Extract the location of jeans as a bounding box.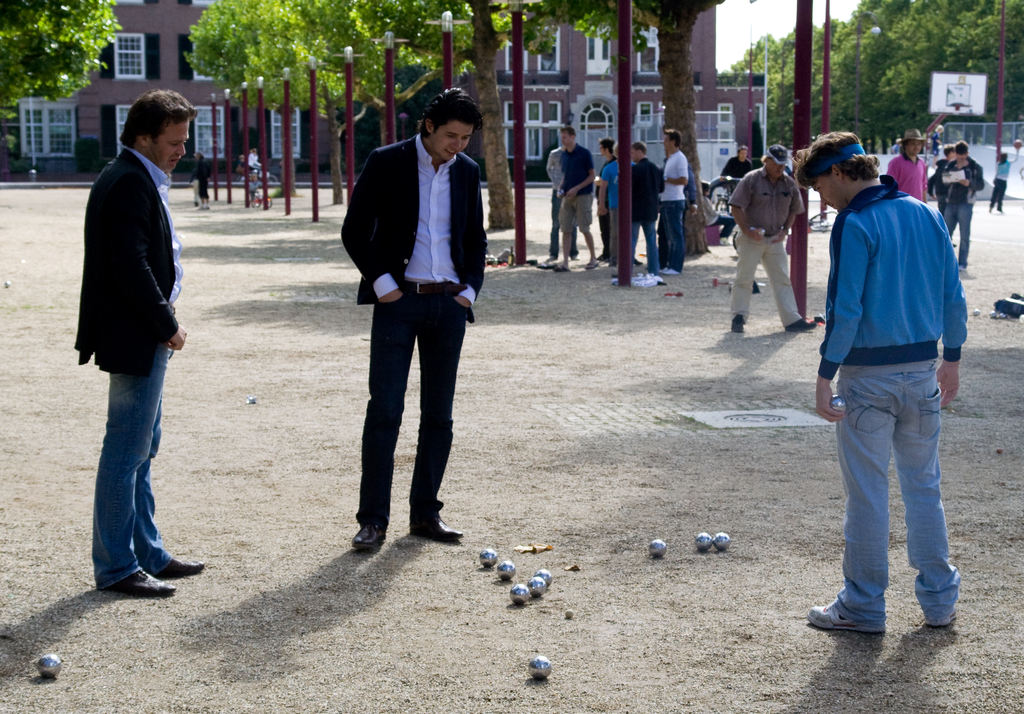
rect(943, 202, 972, 270).
